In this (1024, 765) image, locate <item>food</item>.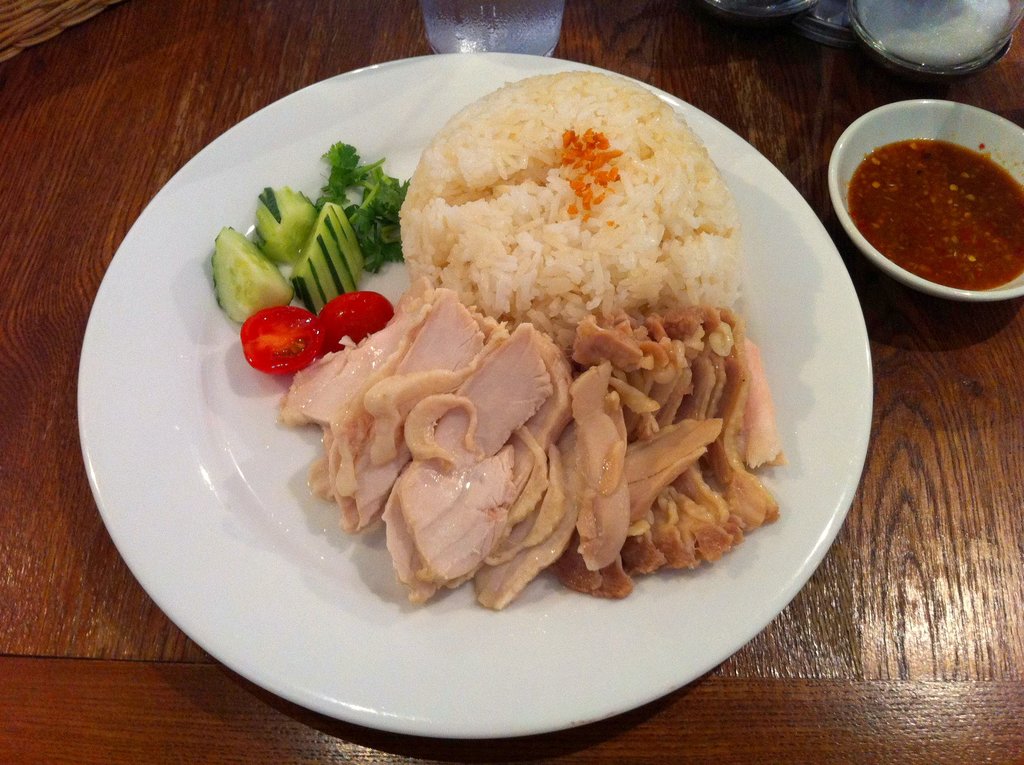
Bounding box: 207:67:790:616.
